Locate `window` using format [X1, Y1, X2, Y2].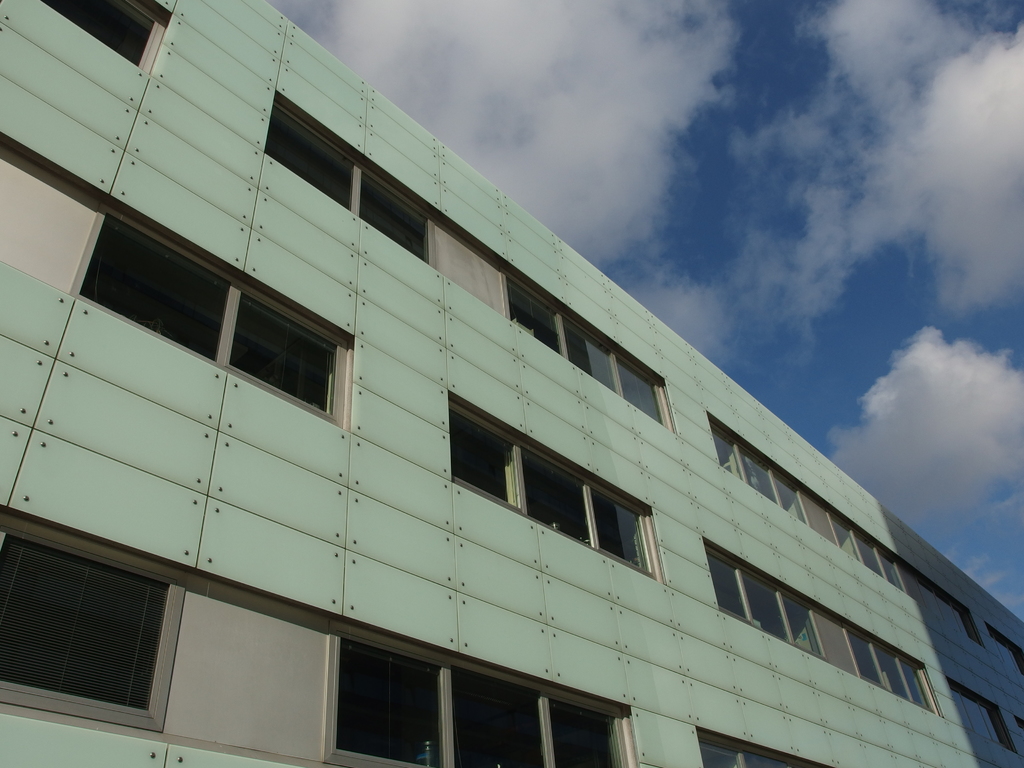
[951, 679, 1013, 755].
